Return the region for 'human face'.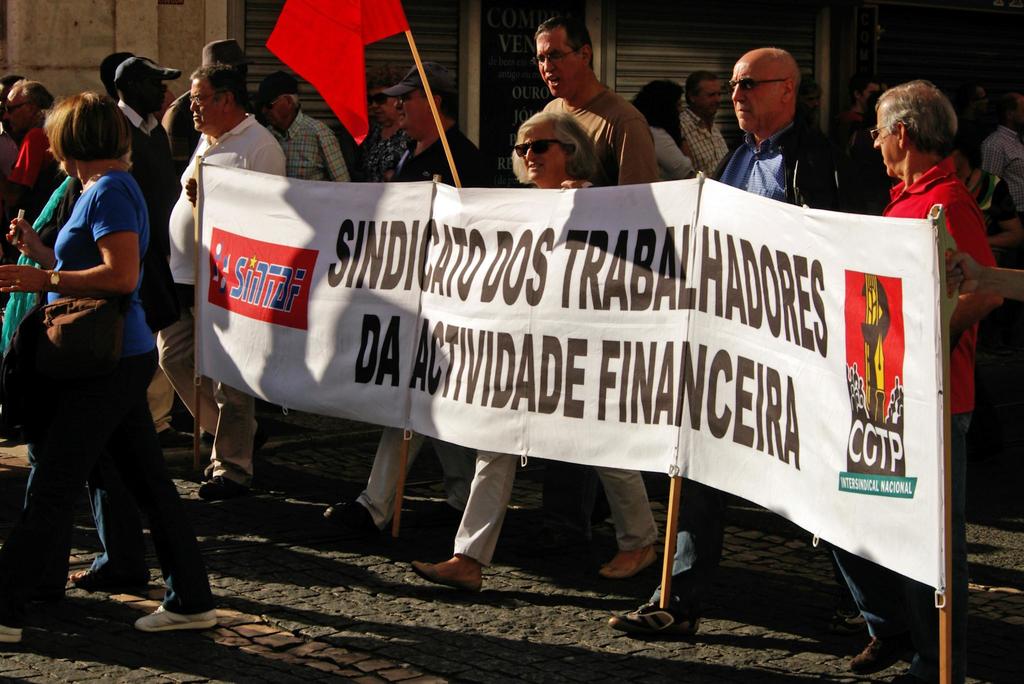
x1=264, y1=95, x2=296, y2=132.
